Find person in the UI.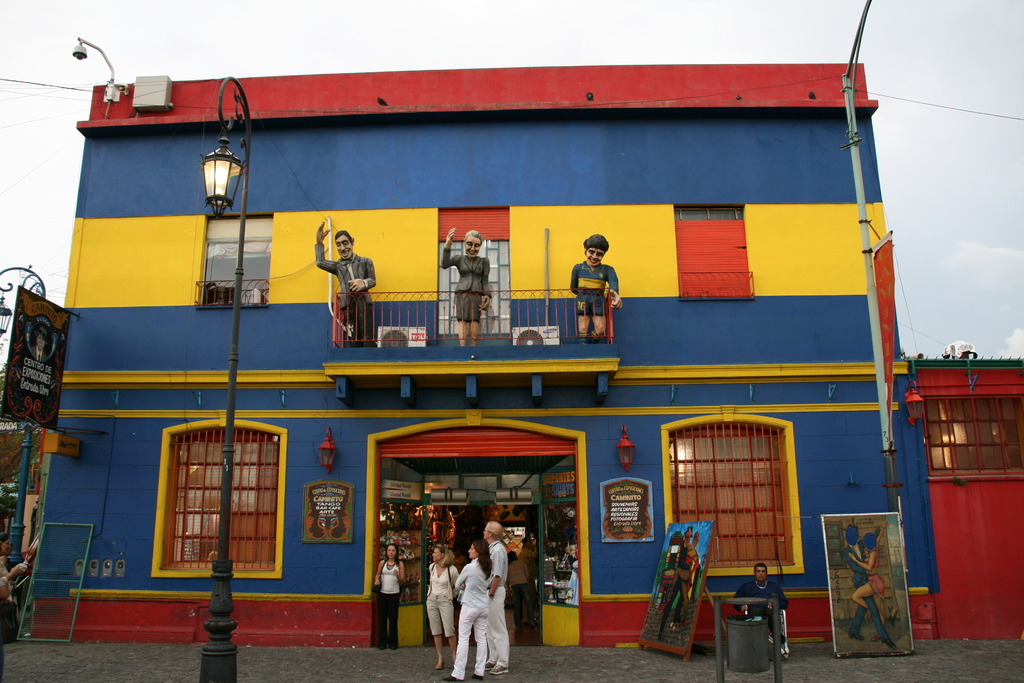
UI element at 570, 235, 624, 358.
